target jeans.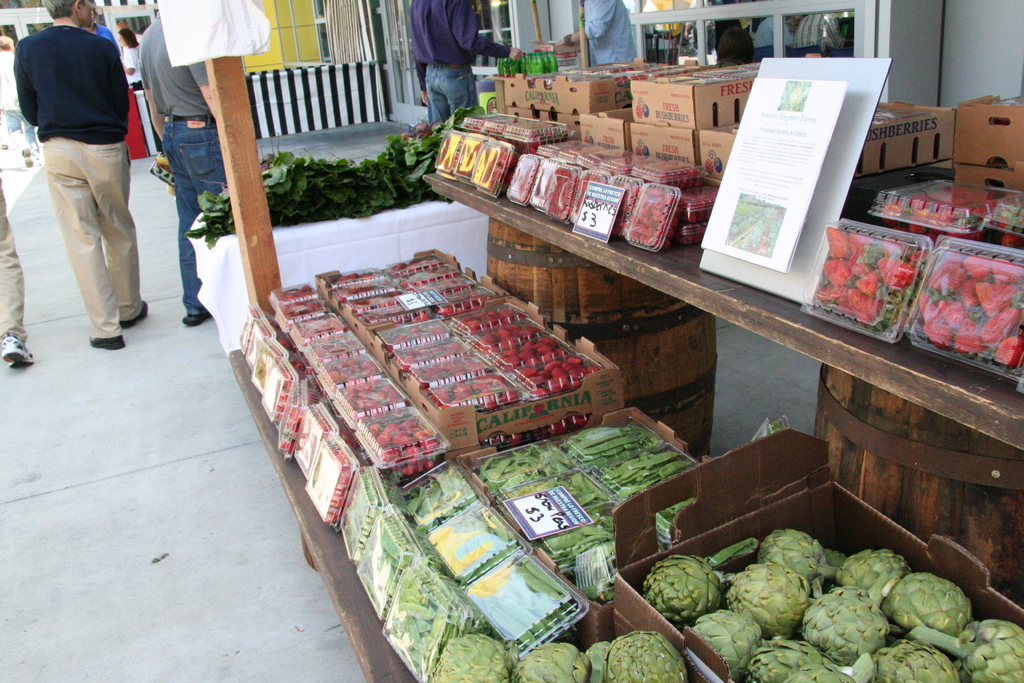
Target region: locate(159, 107, 271, 309).
